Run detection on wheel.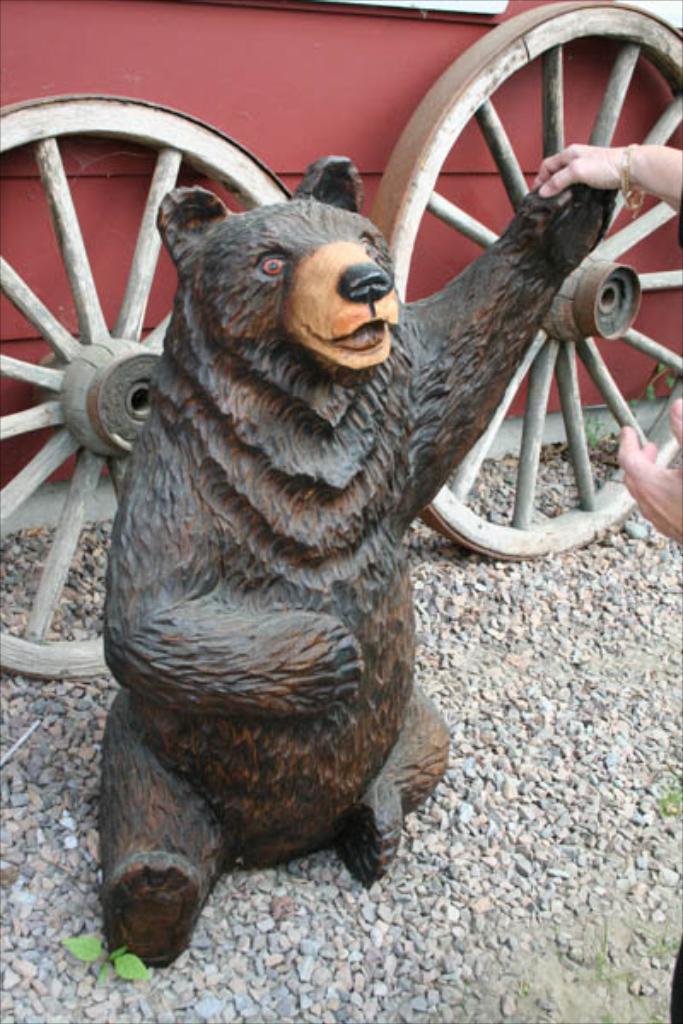
Result: {"left": 362, "top": 0, "right": 681, "bottom": 579}.
